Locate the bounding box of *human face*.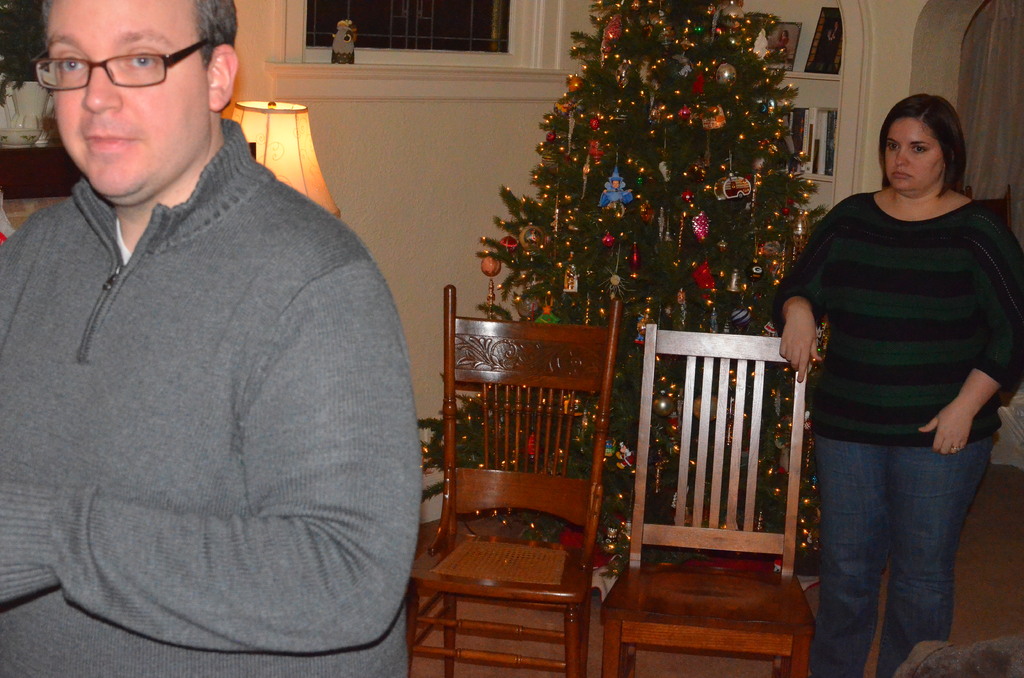
Bounding box: <box>52,0,214,196</box>.
